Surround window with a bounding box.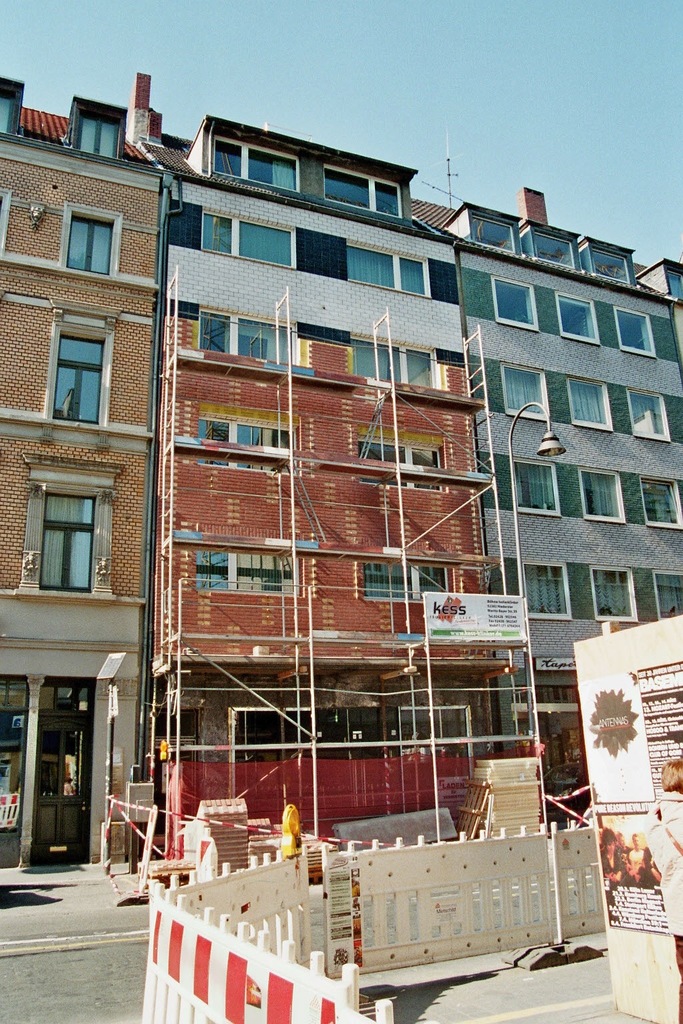
(586,557,640,624).
